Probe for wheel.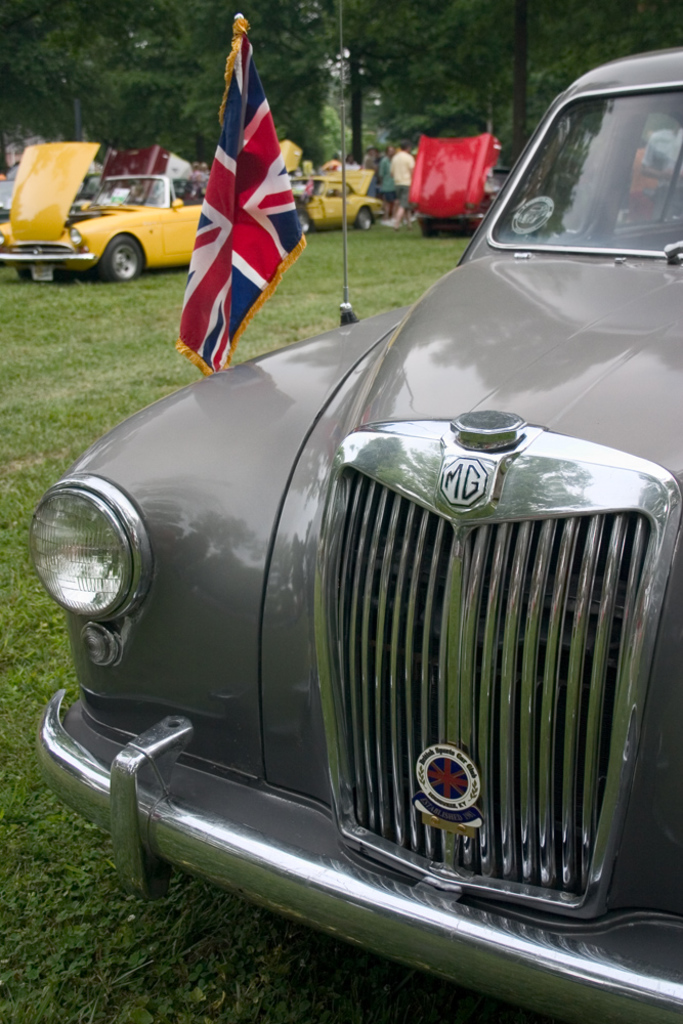
Probe result: Rect(10, 268, 32, 285).
